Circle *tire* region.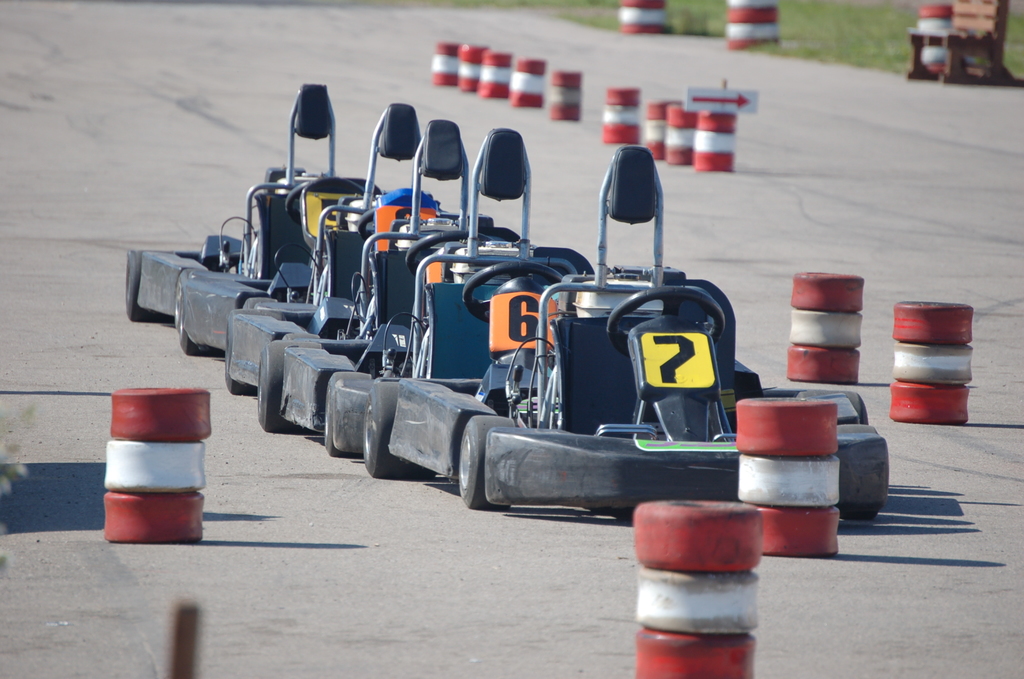
Region: bbox=[604, 85, 640, 101].
